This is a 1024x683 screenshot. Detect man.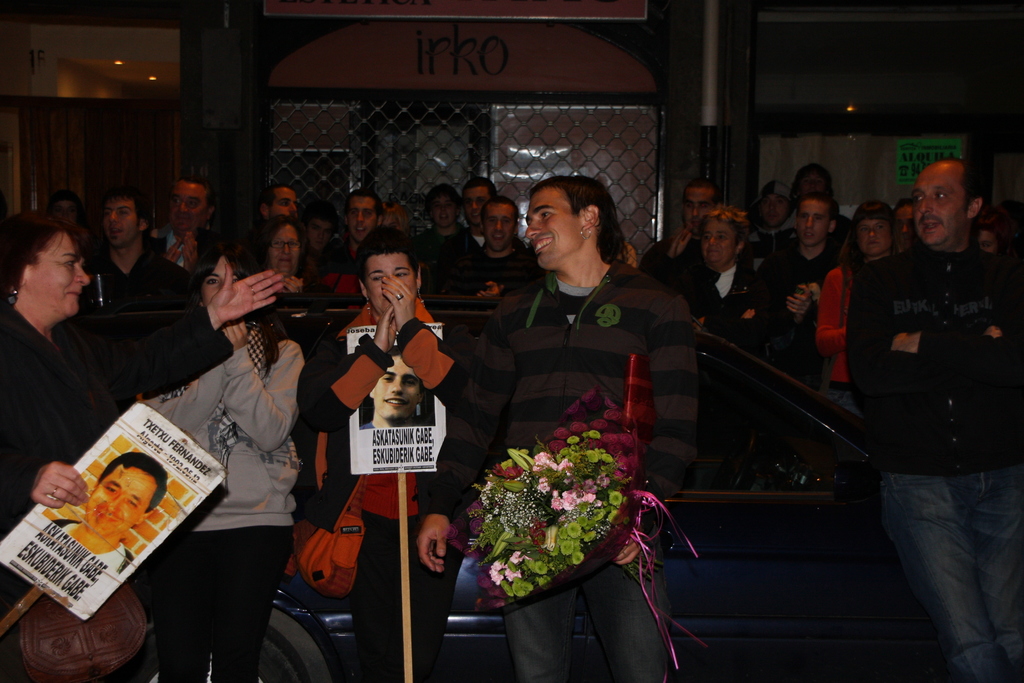
BBox(639, 176, 722, 264).
